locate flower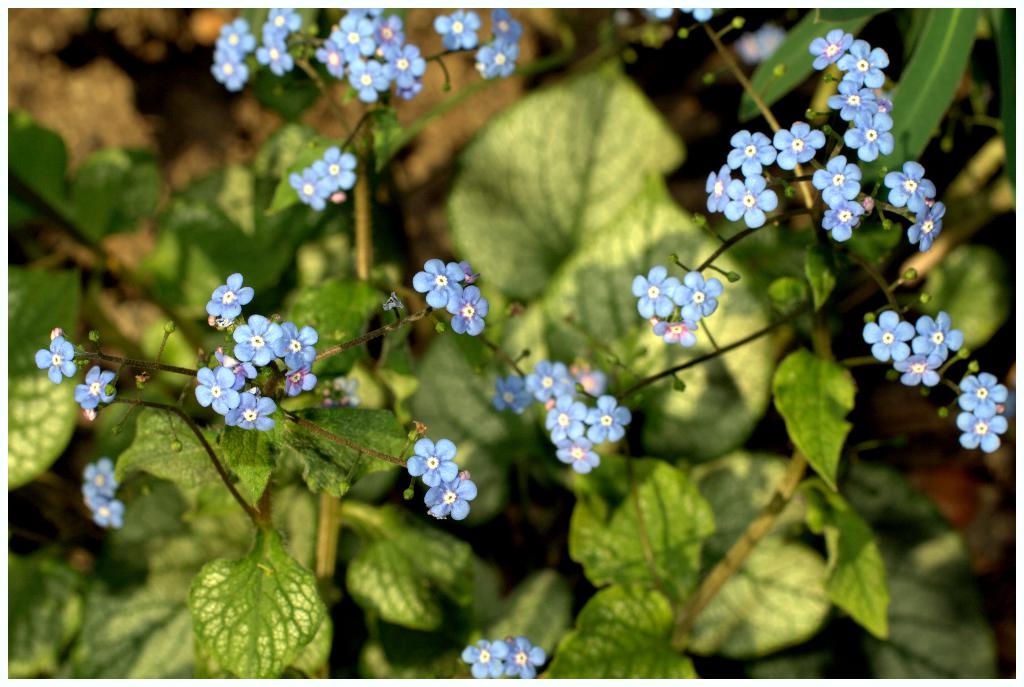
84:490:129:537
